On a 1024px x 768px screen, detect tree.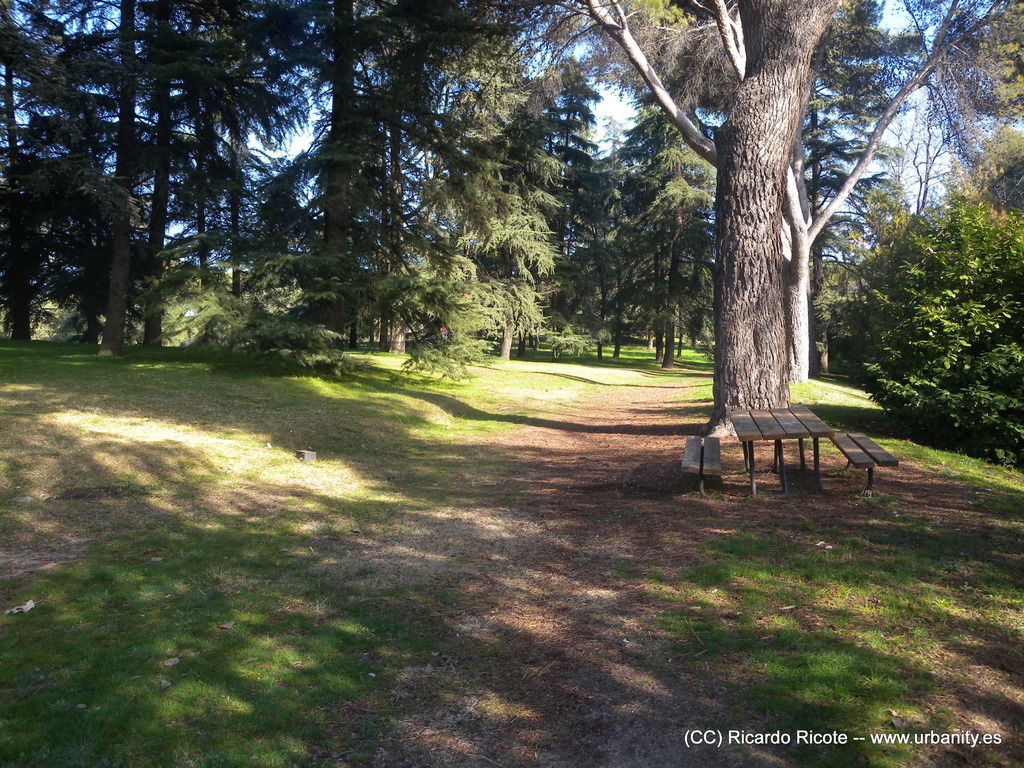
pyautogui.locateOnScreen(306, 0, 569, 354).
